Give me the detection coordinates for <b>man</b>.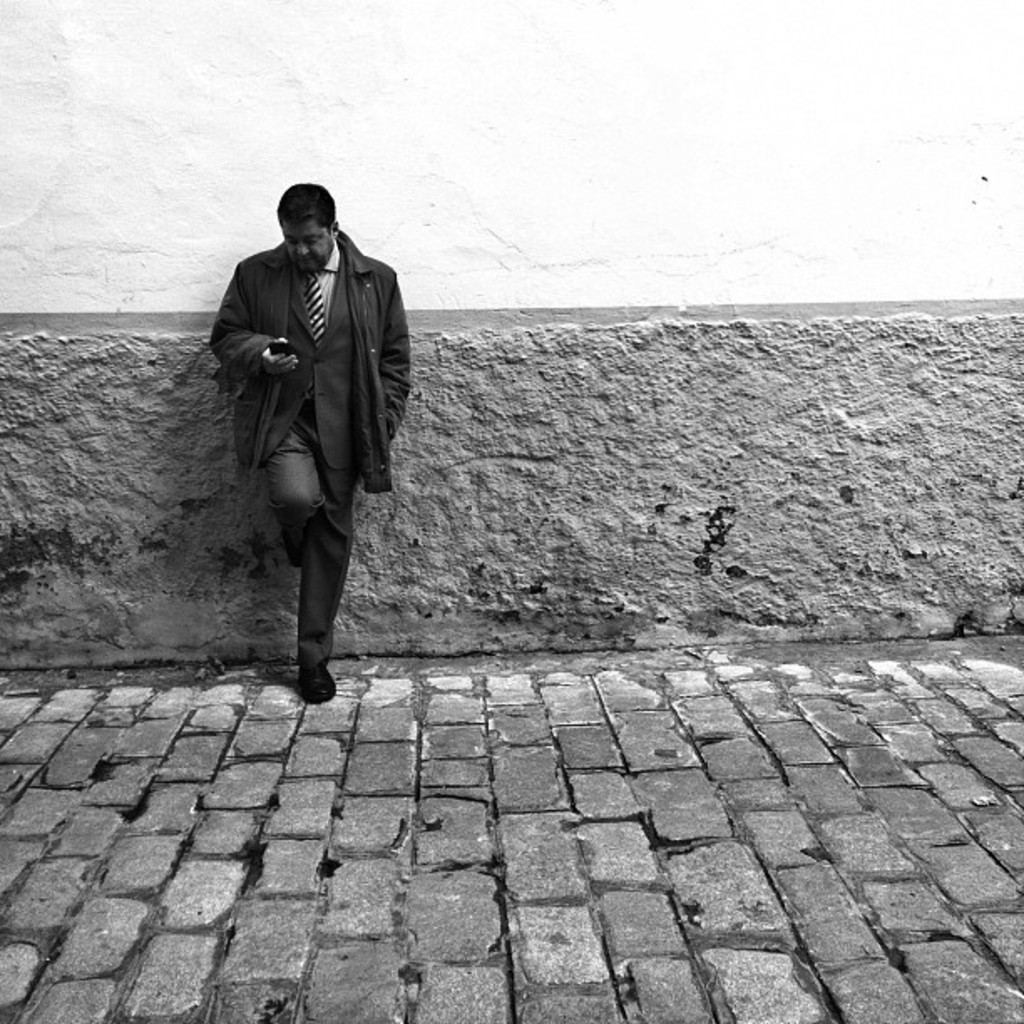
left=221, top=189, right=418, bottom=721.
